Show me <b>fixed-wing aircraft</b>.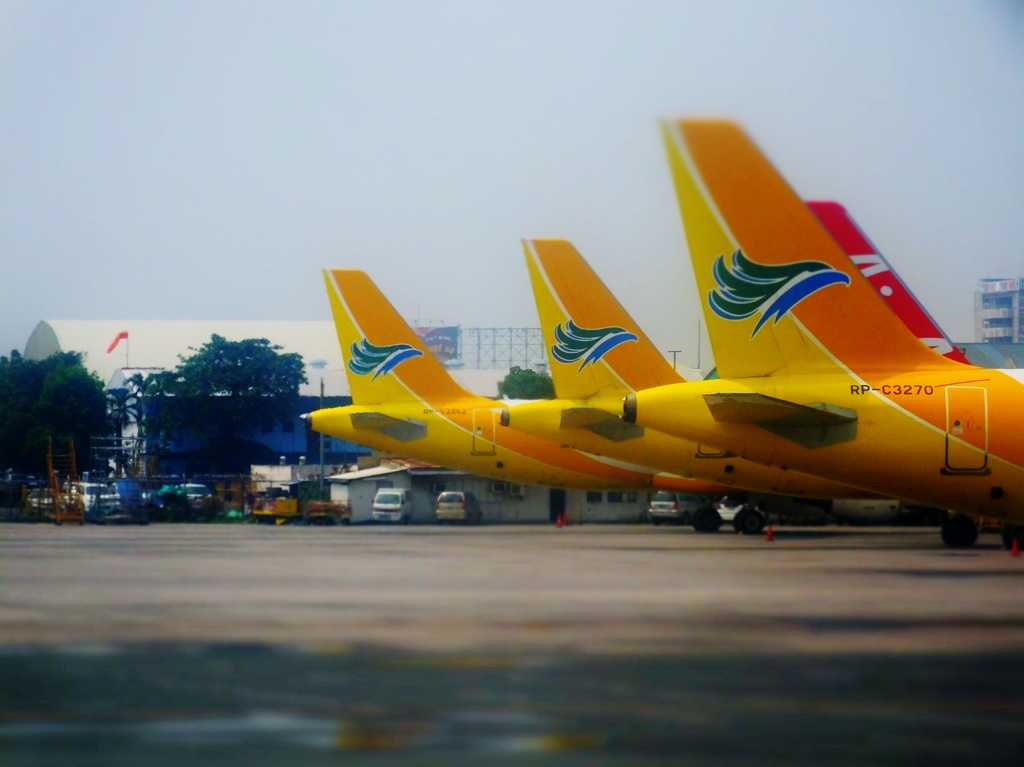
<b>fixed-wing aircraft</b> is here: bbox(803, 199, 1023, 548).
